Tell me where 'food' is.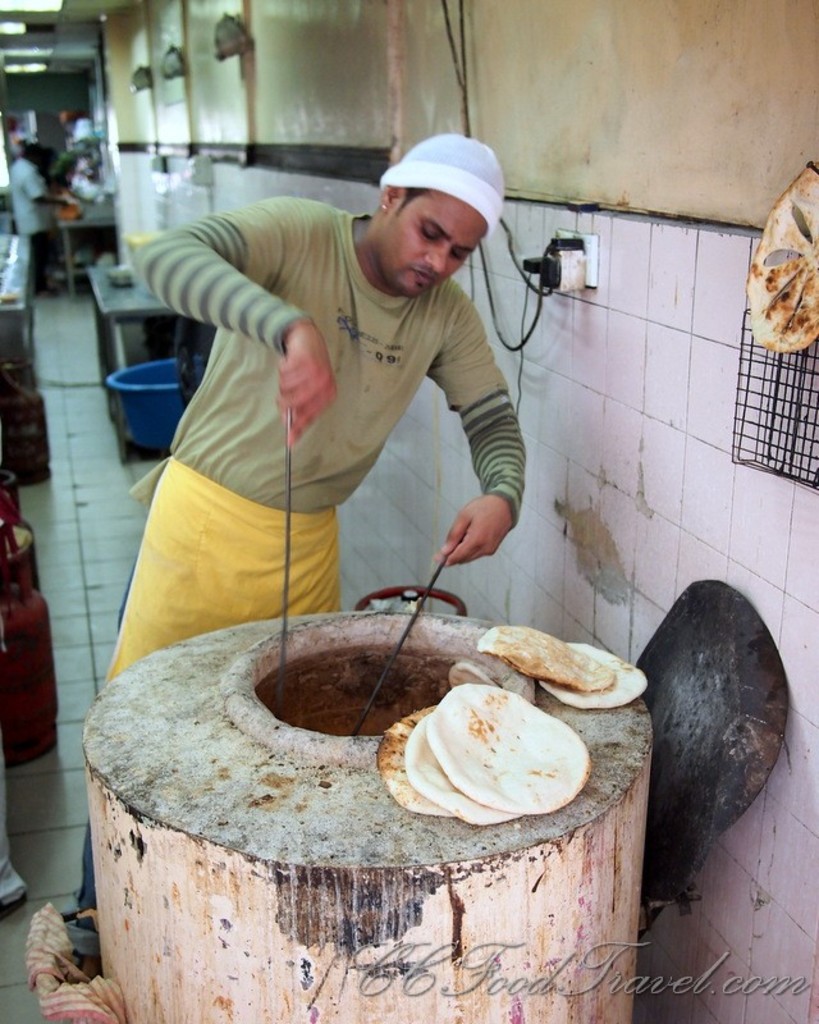
'food' is at x1=403 y1=709 x2=522 y2=826.
